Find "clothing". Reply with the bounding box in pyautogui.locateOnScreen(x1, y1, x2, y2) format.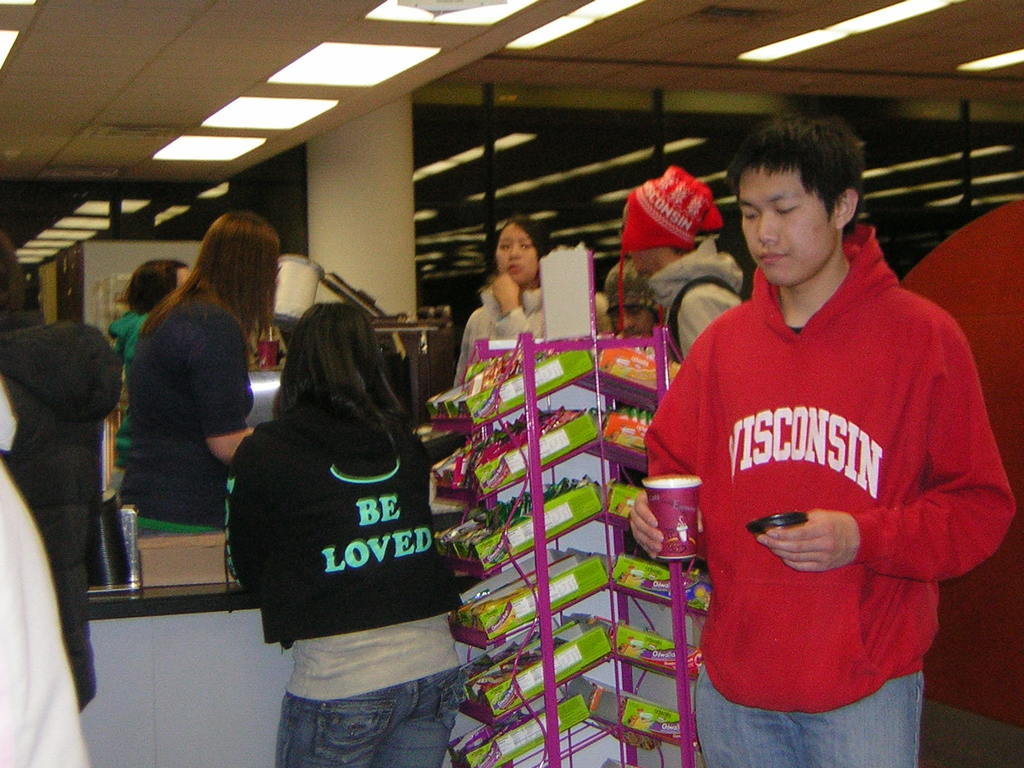
pyautogui.locateOnScreen(112, 280, 252, 535).
